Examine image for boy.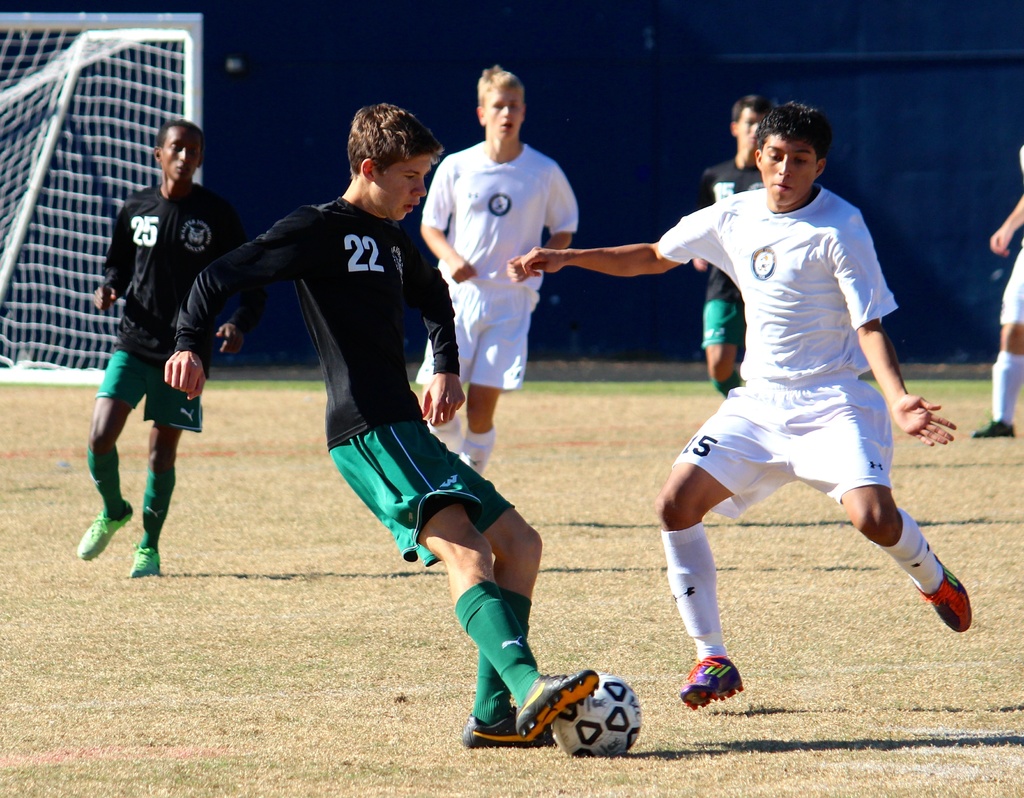
Examination result: 514 101 967 717.
